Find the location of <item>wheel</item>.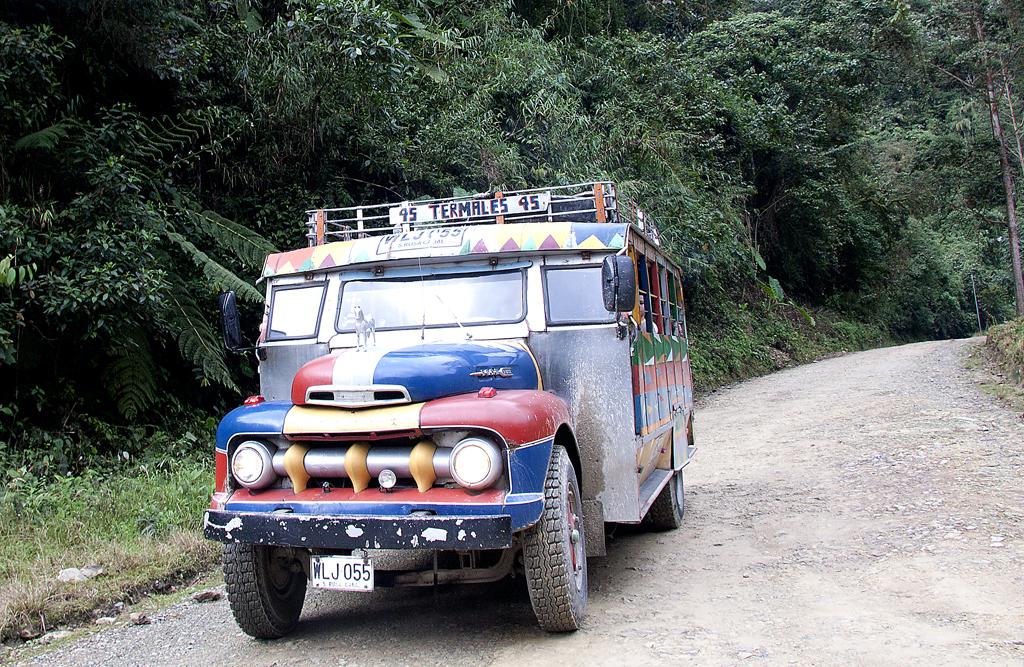
Location: [left=517, top=447, right=586, bottom=632].
